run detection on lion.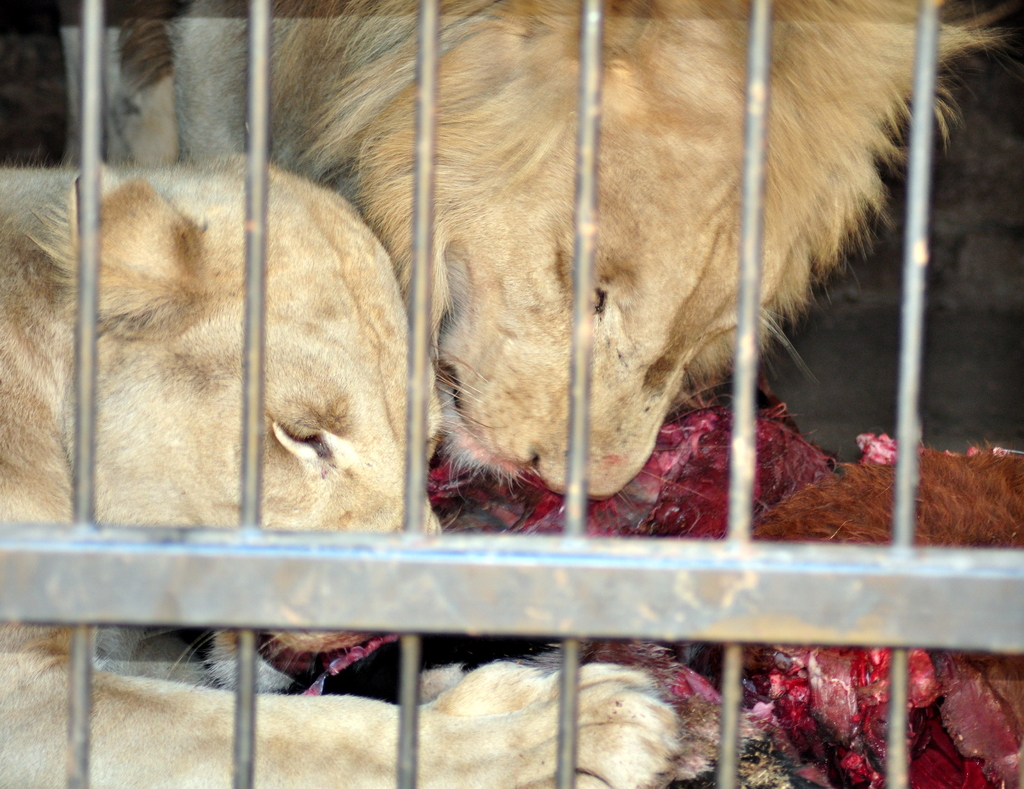
Result: left=0, top=152, right=739, bottom=788.
